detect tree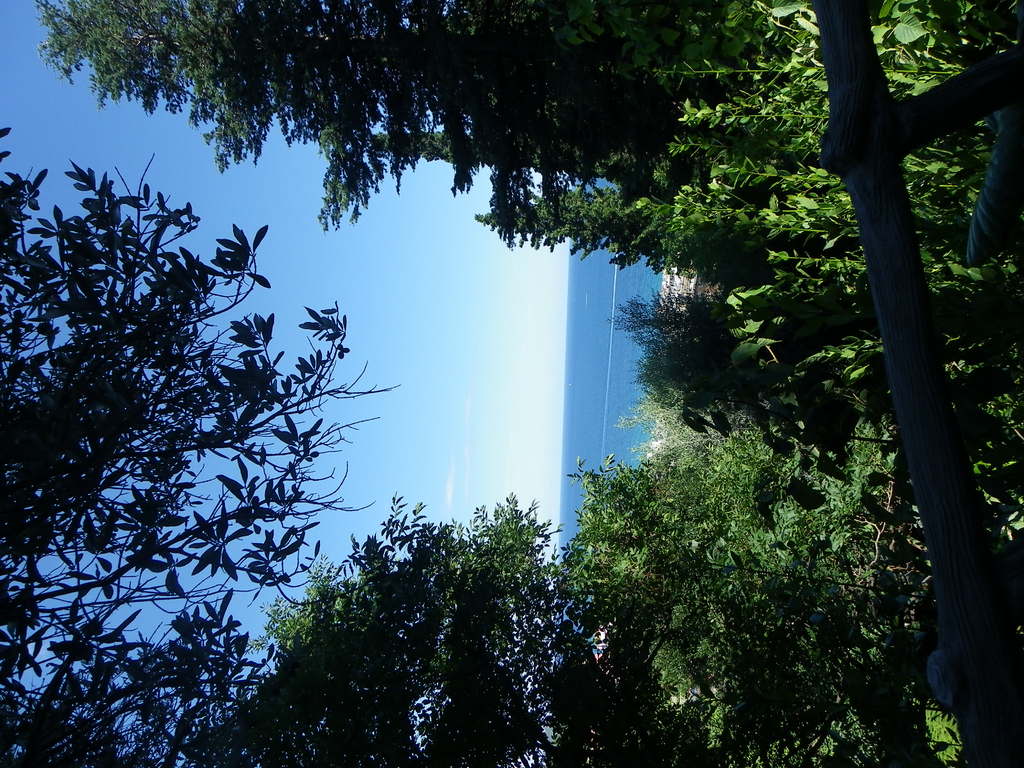
(left=531, top=414, right=1023, bottom=767)
